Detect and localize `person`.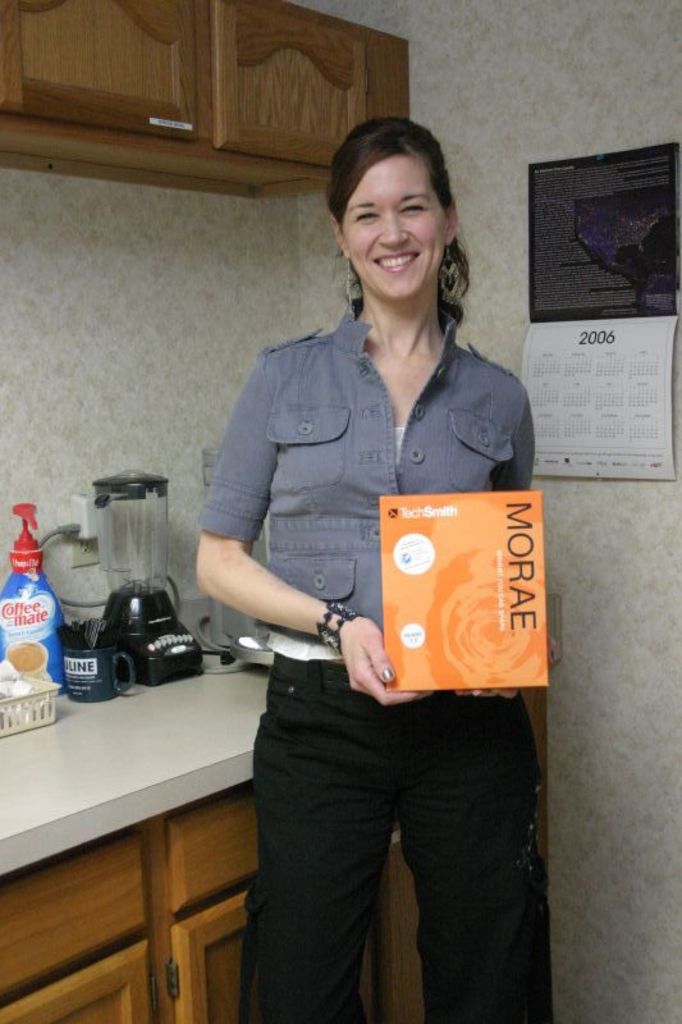
Localized at box=[177, 97, 553, 992].
